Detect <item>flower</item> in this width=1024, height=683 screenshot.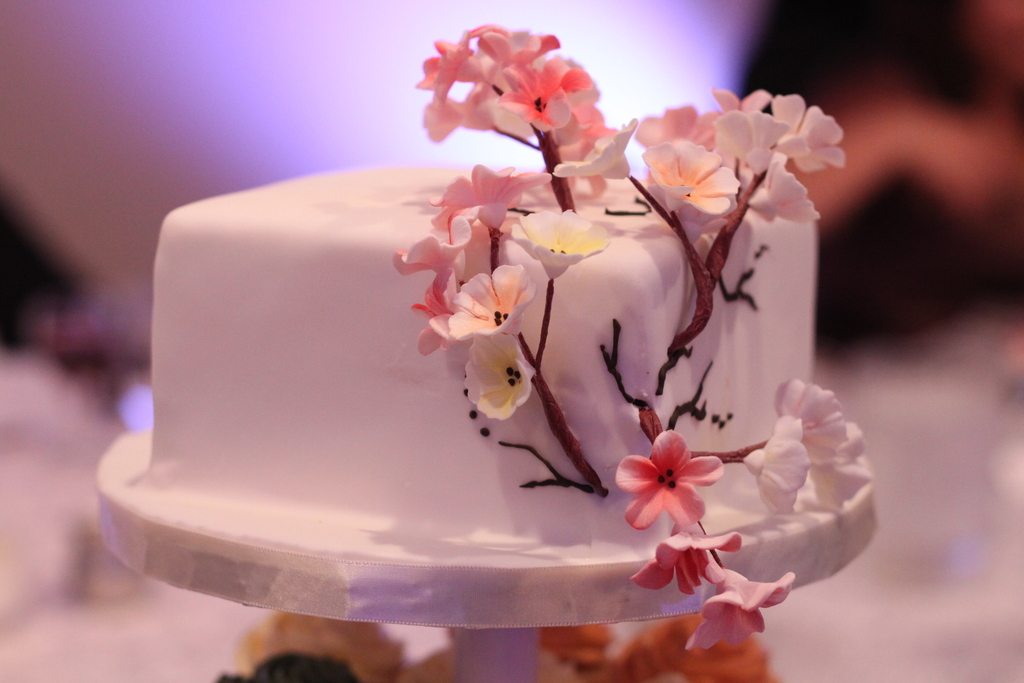
Detection: (635,532,797,656).
